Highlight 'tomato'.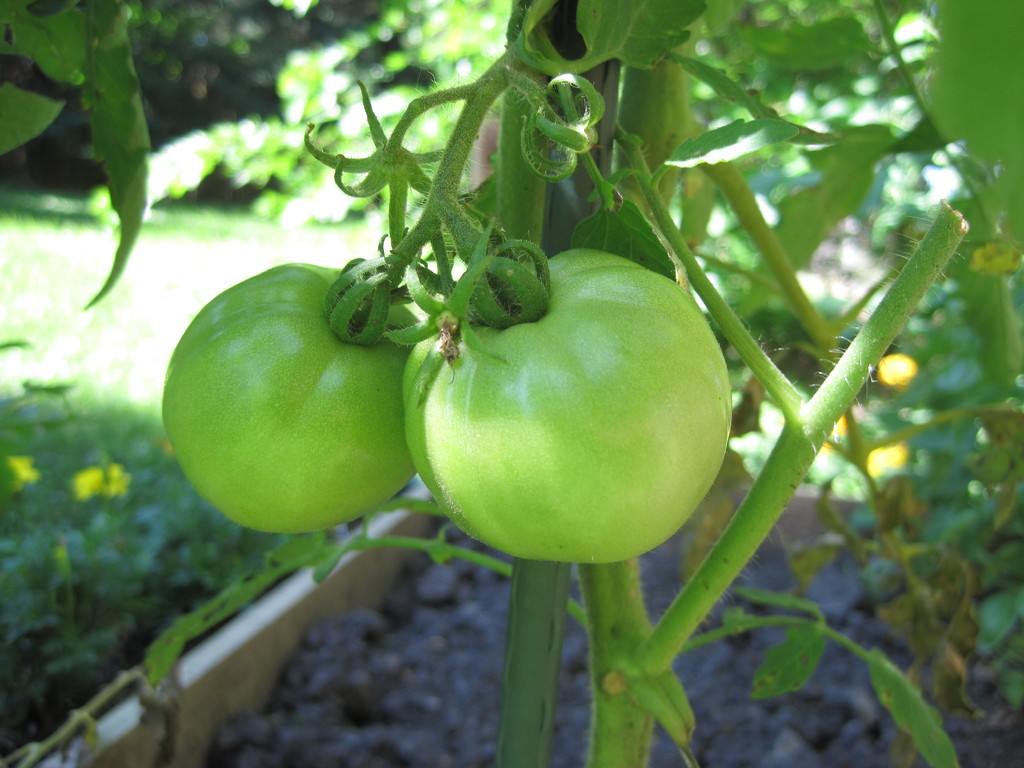
Highlighted region: [394,204,731,570].
